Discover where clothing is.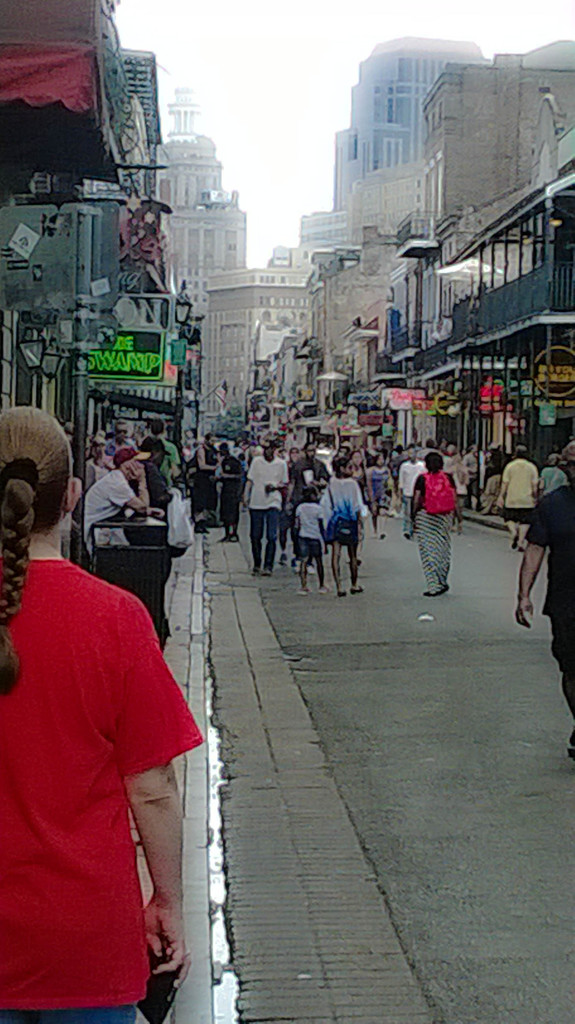
Discovered at bbox(151, 435, 184, 484).
